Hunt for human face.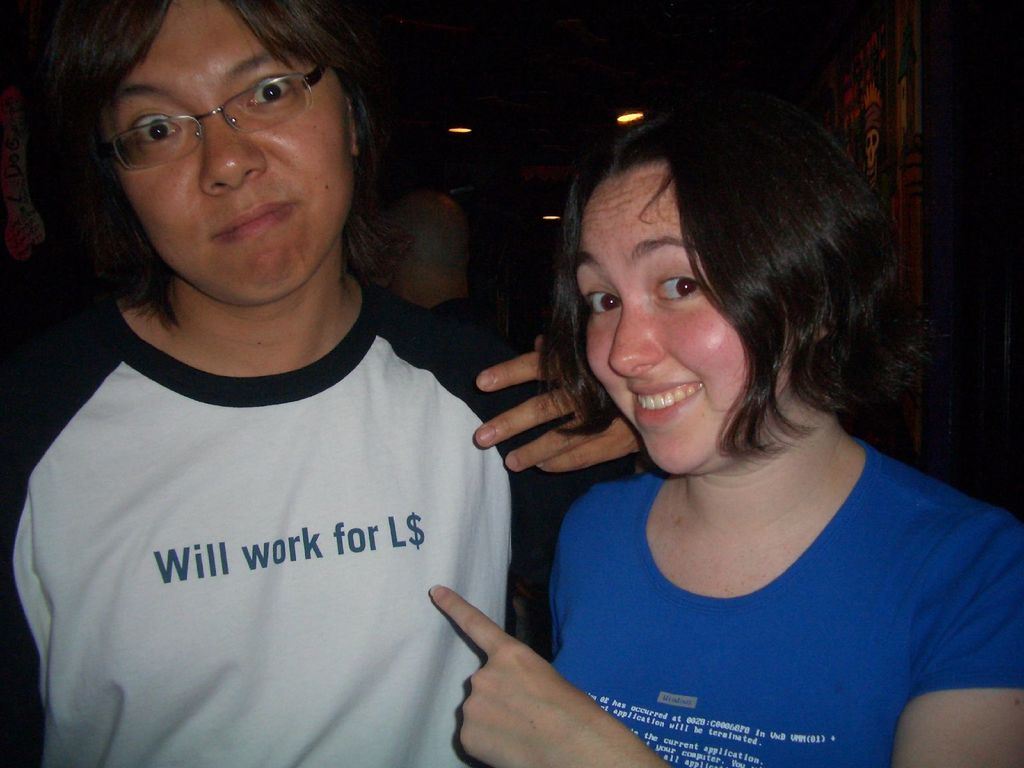
Hunted down at [x1=111, y1=0, x2=344, y2=308].
